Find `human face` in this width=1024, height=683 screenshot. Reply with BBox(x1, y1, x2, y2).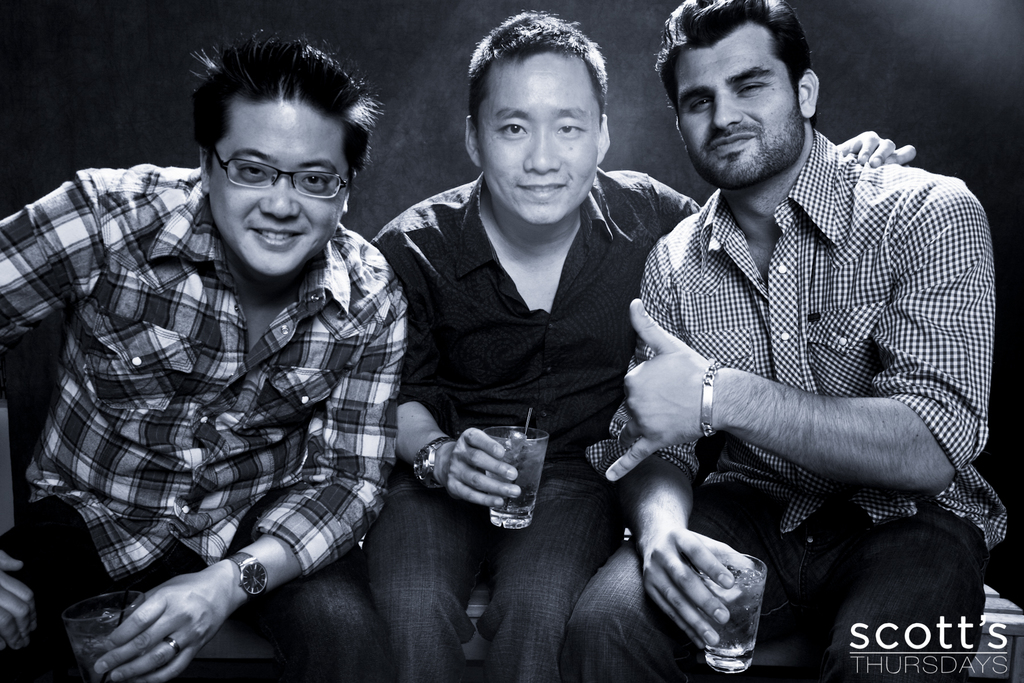
BBox(675, 31, 806, 193).
